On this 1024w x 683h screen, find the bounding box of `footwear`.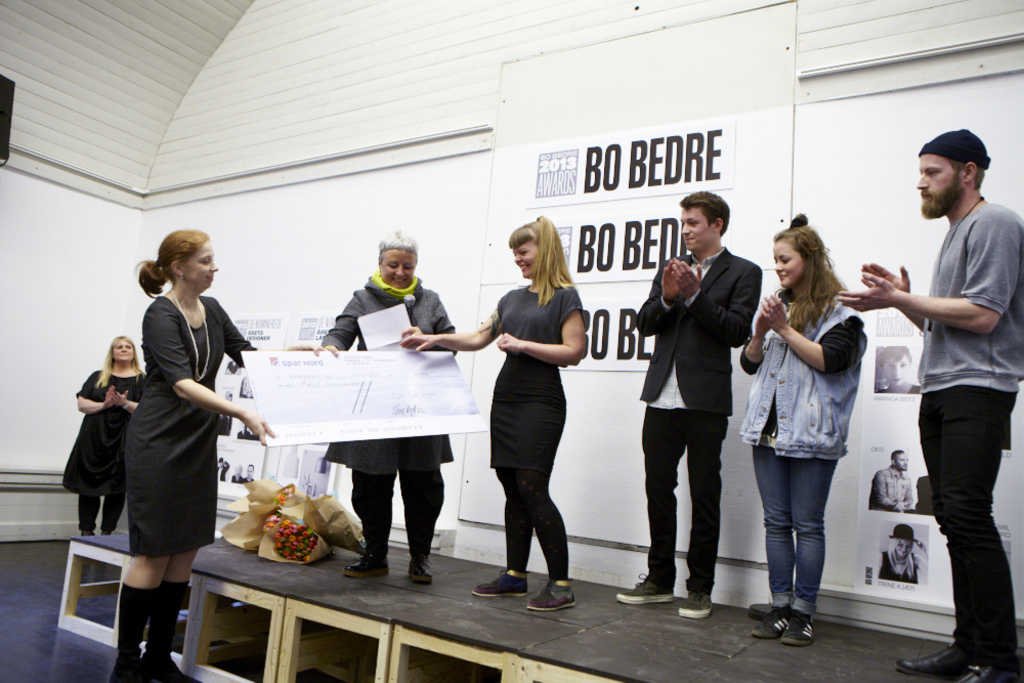
Bounding box: [529,575,579,615].
